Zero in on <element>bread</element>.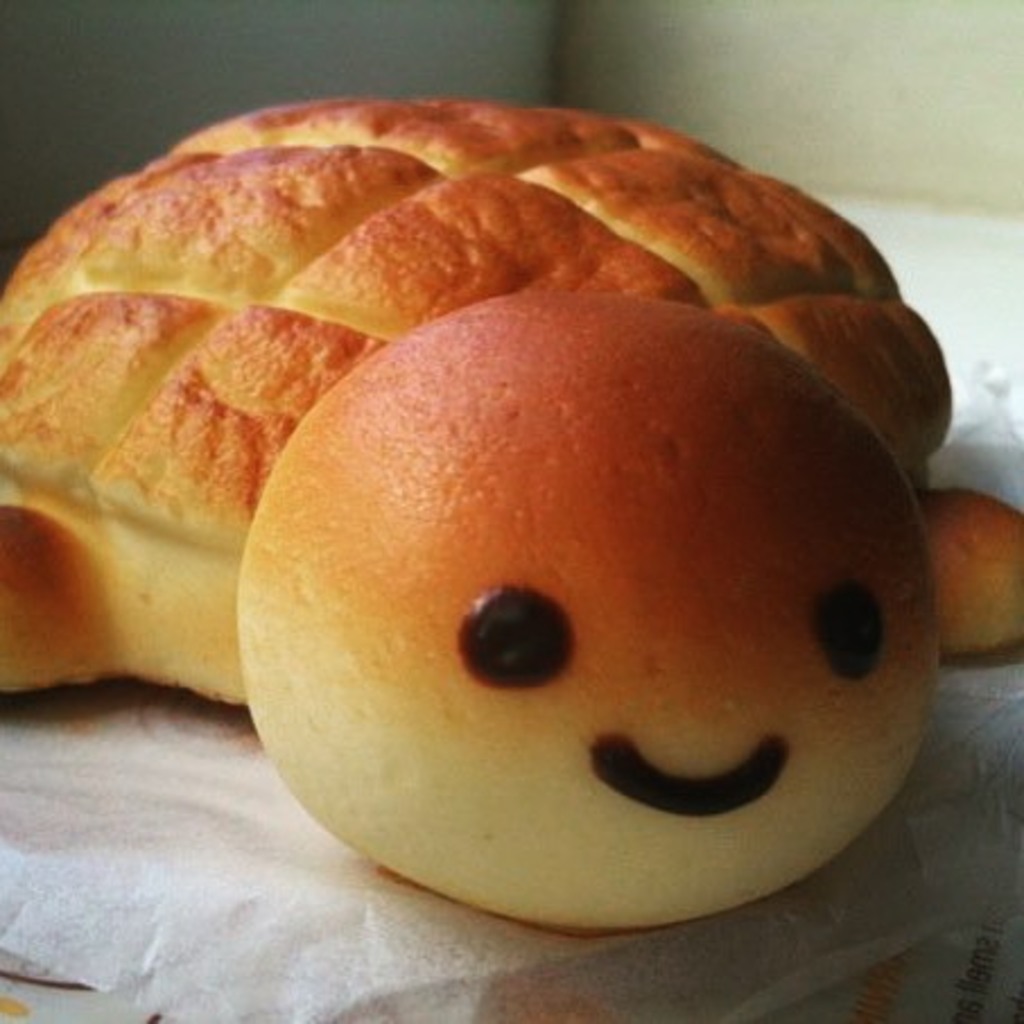
Zeroed in: Rect(0, 86, 1022, 694).
